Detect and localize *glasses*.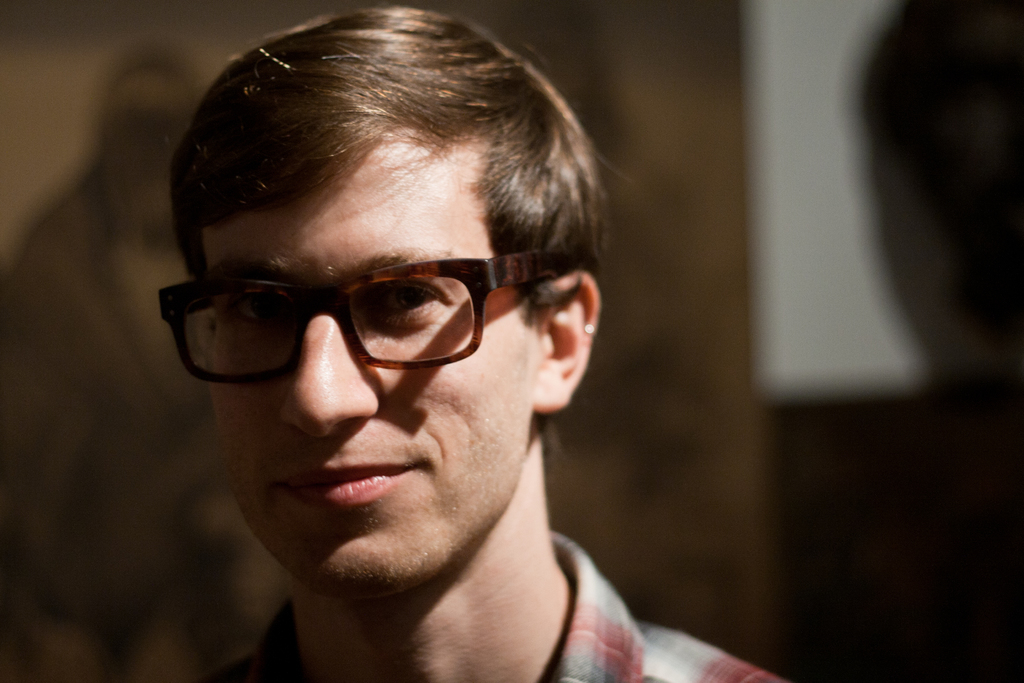
Localized at BBox(168, 212, 573, 389).
